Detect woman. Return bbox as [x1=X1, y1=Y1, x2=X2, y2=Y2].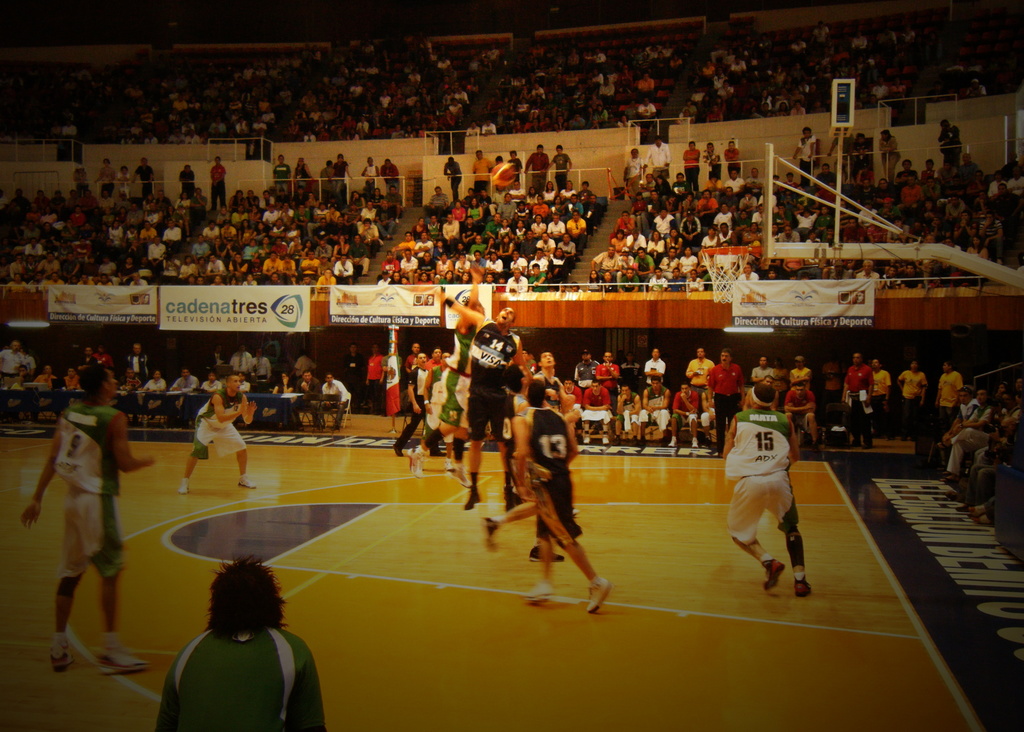
[x1=301, y1=239, x2=313, y2=267].
